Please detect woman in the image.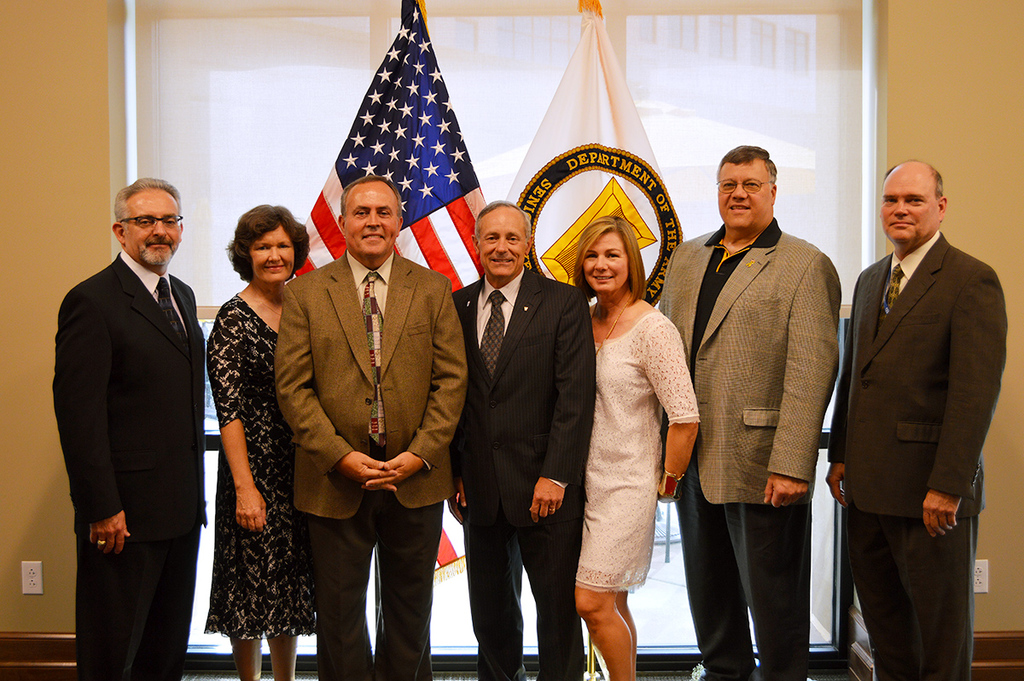
region(201, 206, 319, 680).
